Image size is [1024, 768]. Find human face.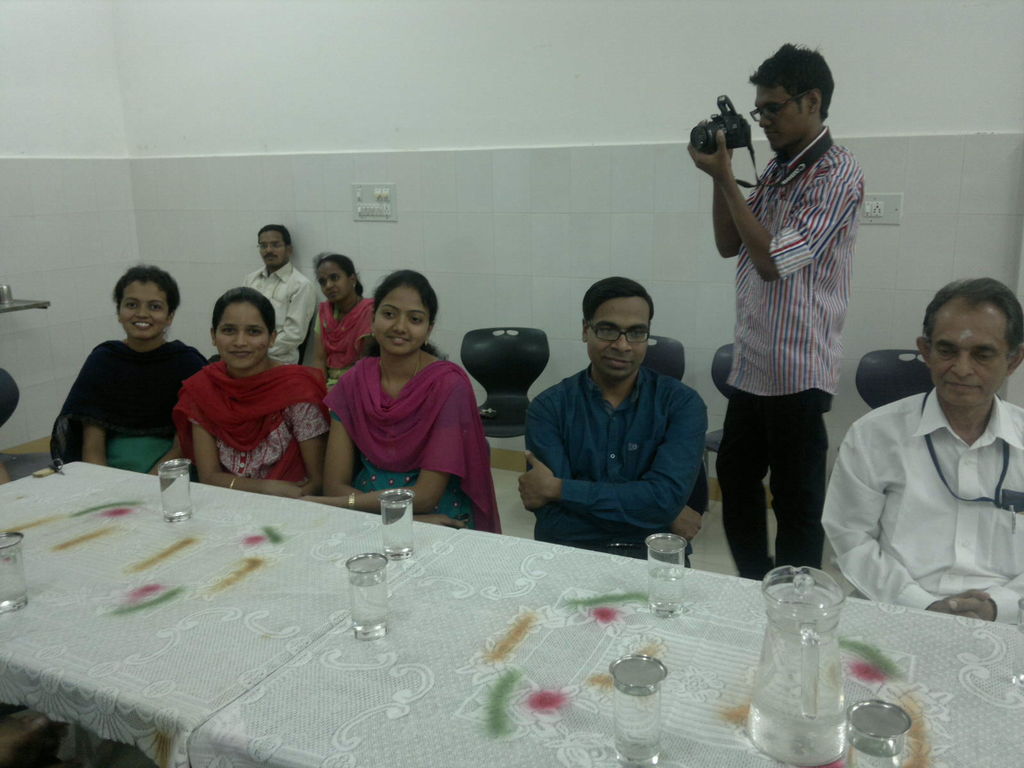
crop(214, 301, 271, 373).
